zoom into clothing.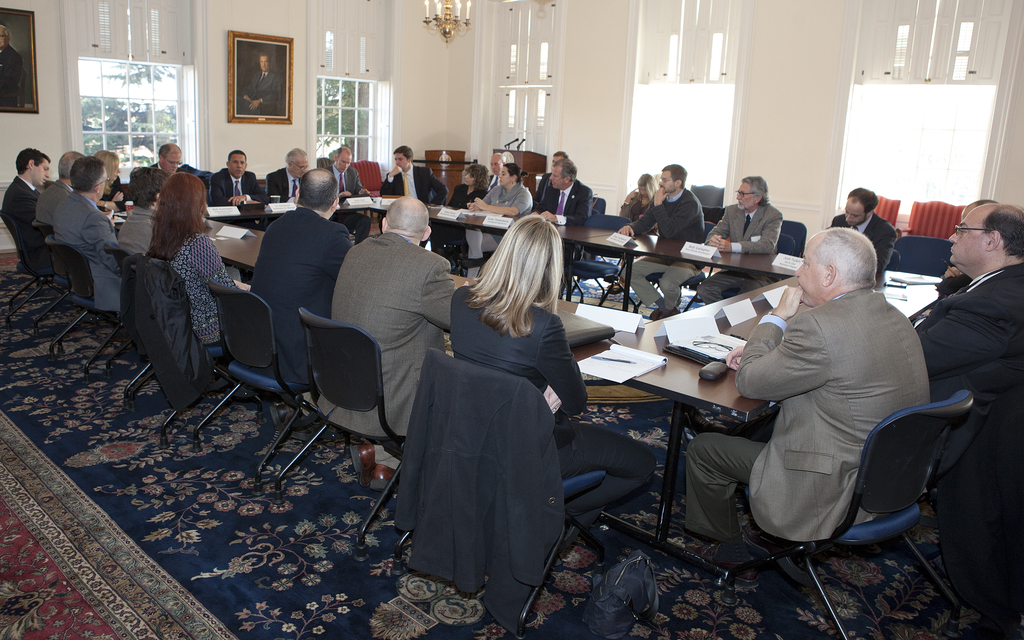
Zoom target: <region>627, 181, 701, 317</region>.
